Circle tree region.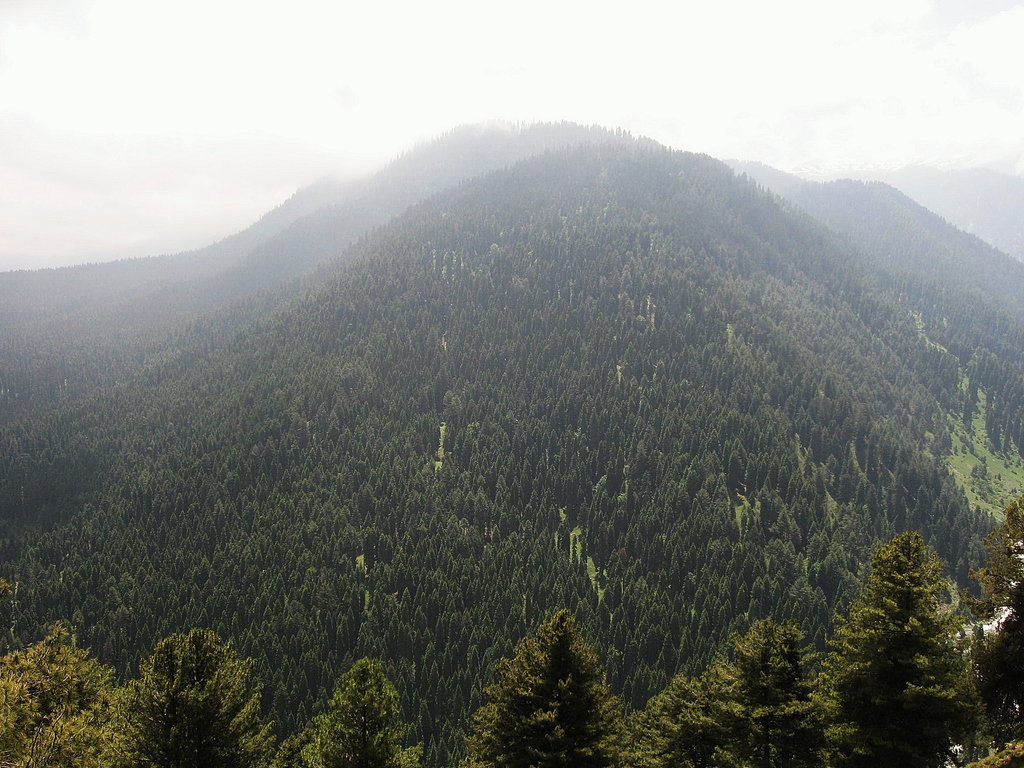
Region: rect(805, 531, 986, 764).
